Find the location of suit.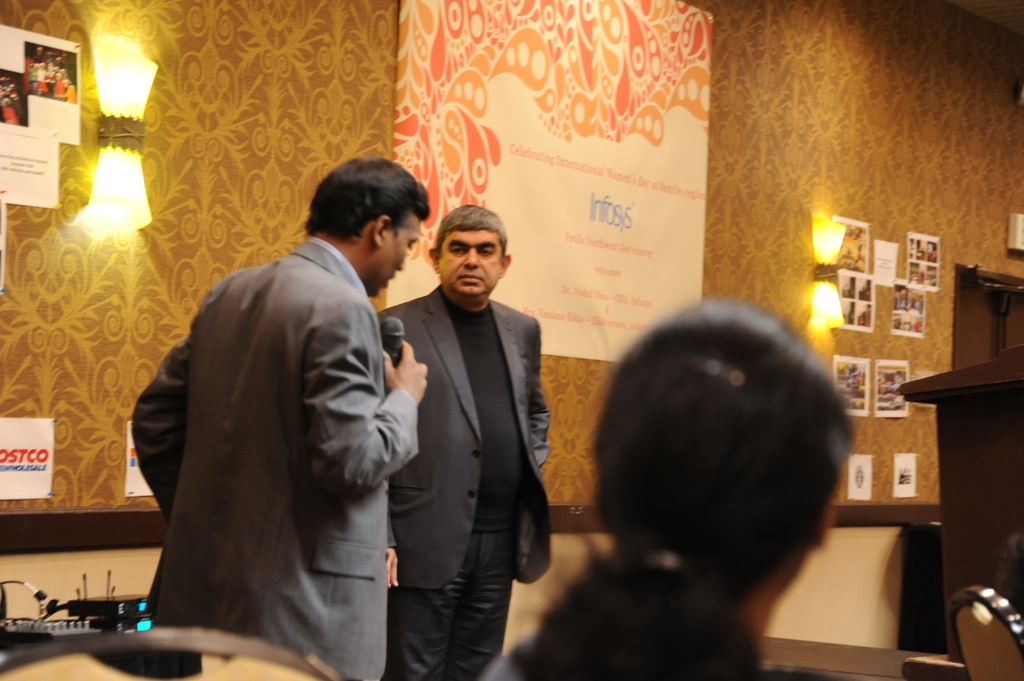
Location: 126,175,415,671.
